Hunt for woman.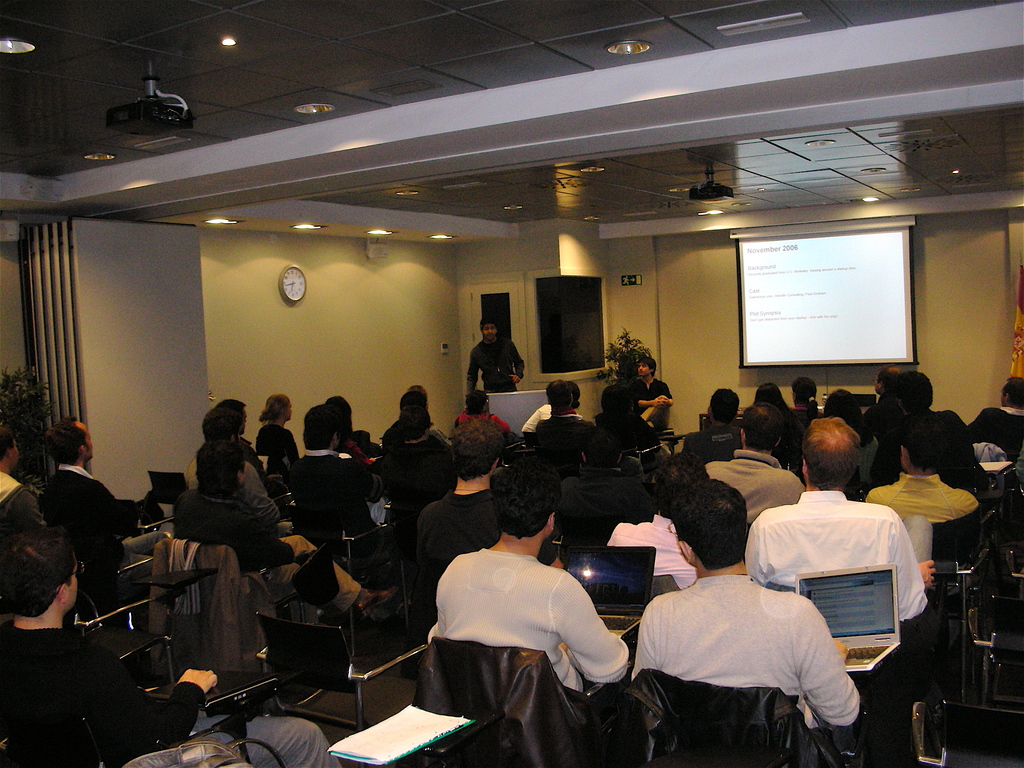
Hunted down at (x1=452, y1=391, x2=522, y2=437).
